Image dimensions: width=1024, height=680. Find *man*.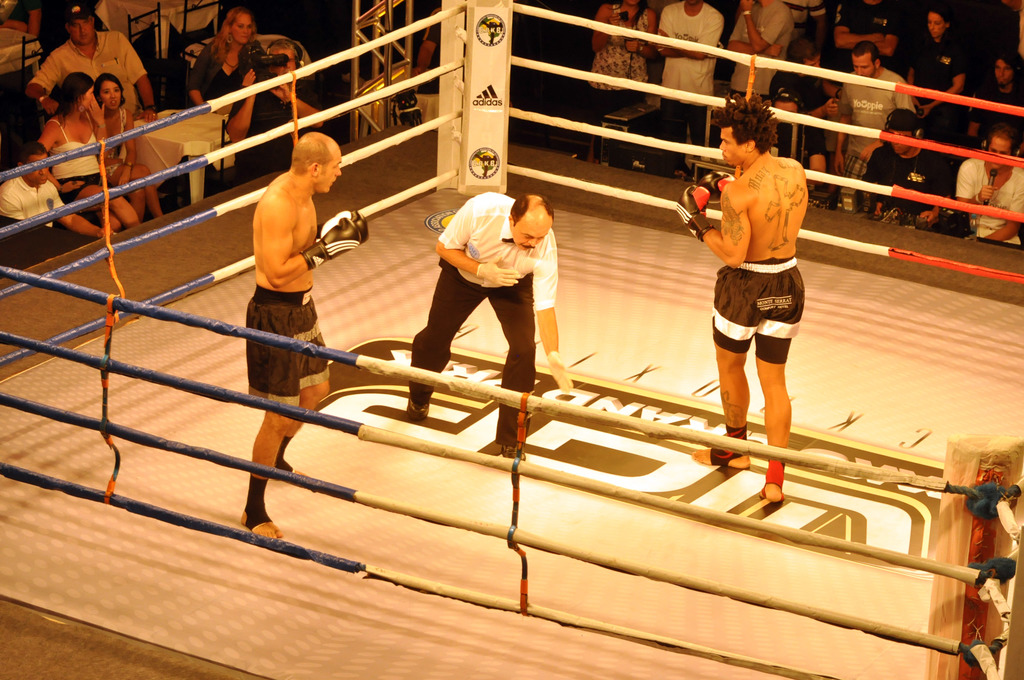
[952, 125, 1023, 245].
